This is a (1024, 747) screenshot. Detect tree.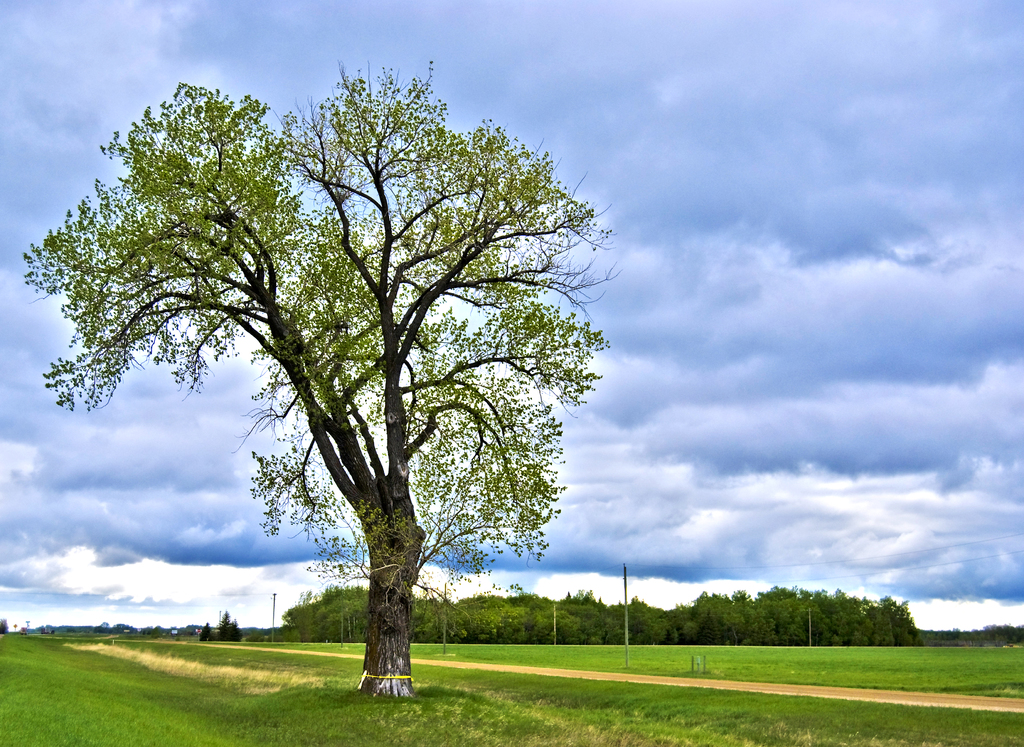
(196, 622, 214, 641).
